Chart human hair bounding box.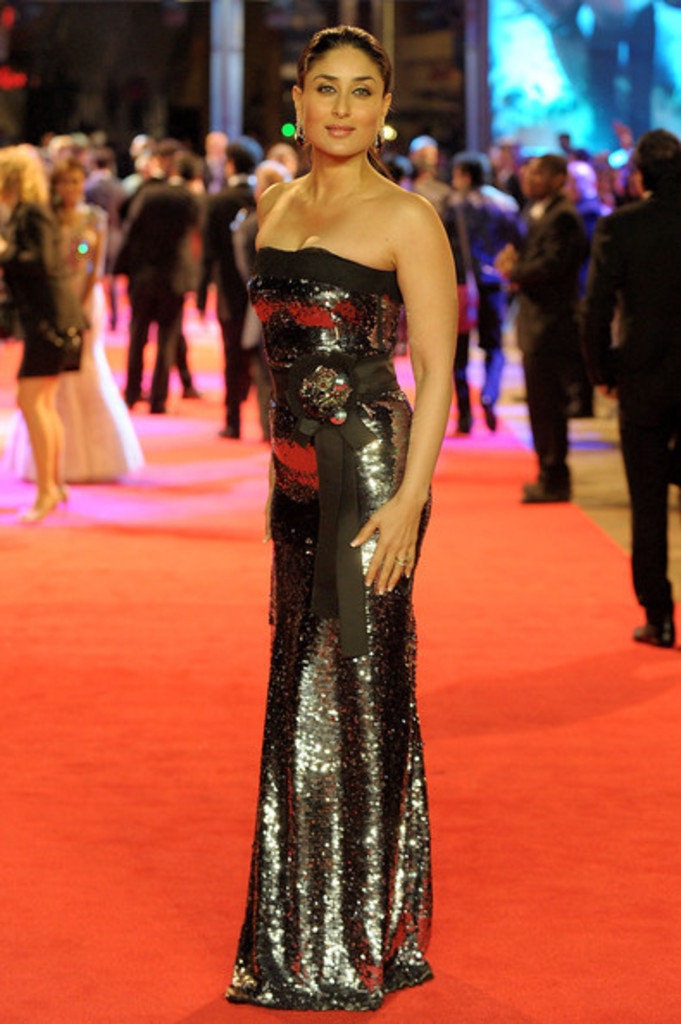
Charted: left=0, top=140, right=53, bottom=212.
